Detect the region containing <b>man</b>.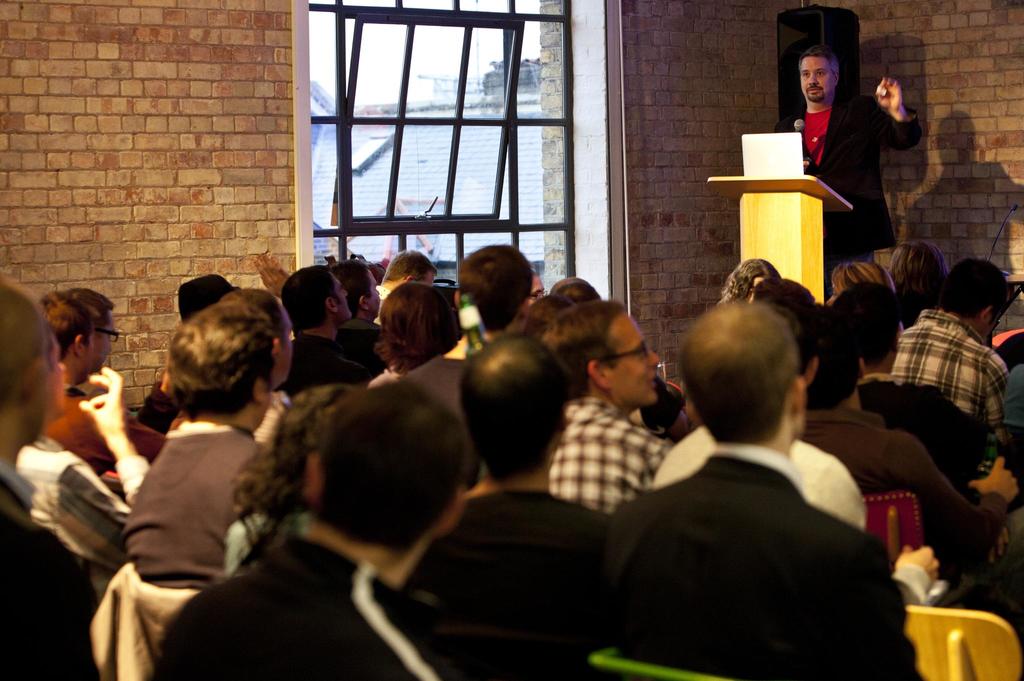
[890, 260, 1011, 427].
